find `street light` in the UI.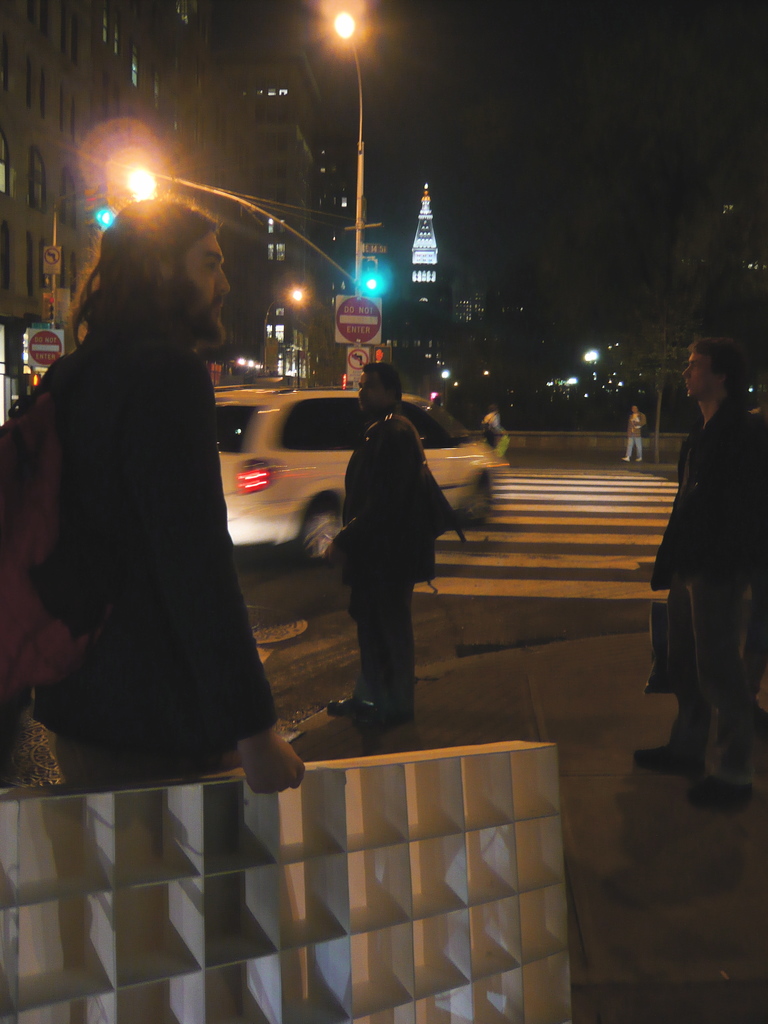
UI element at (122, 166, 362, 289).
